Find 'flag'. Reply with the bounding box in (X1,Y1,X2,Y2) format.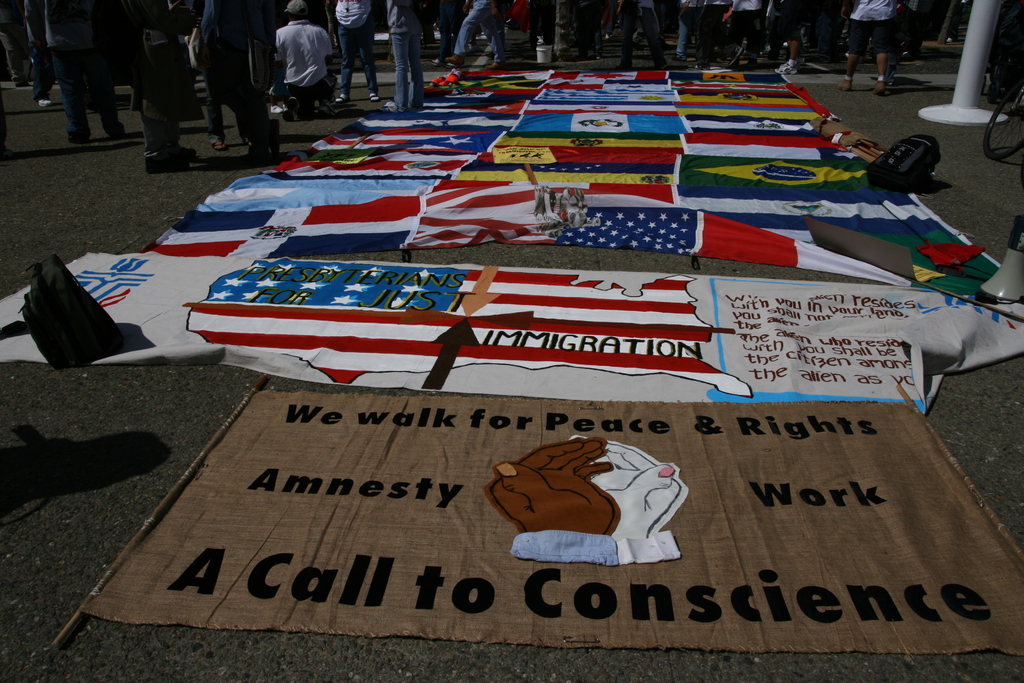
(677,81,807,108).
